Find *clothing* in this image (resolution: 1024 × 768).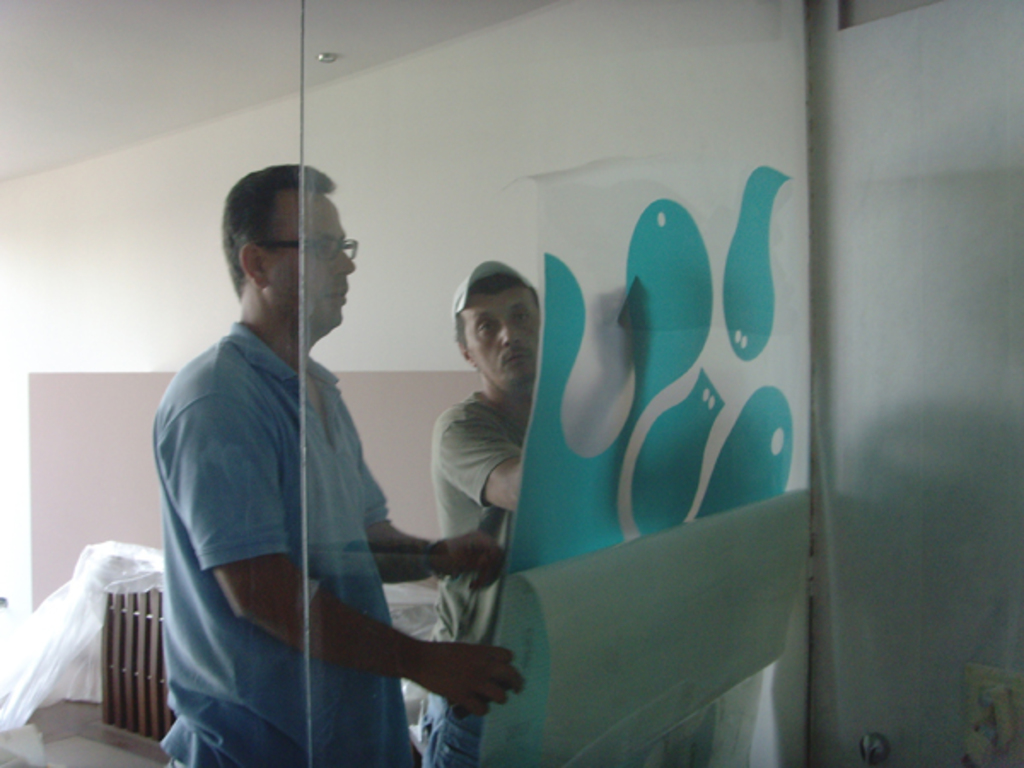
[left=160, top=321, right=416, bottom=766].
